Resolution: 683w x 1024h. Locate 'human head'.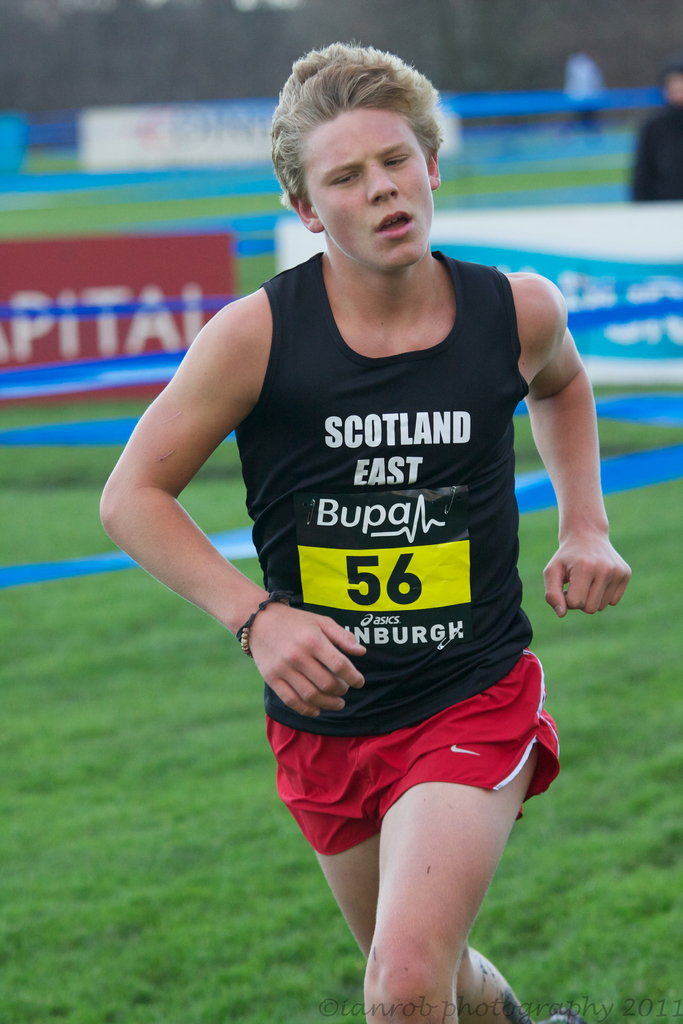
<box>287,36,459,259</box>.
